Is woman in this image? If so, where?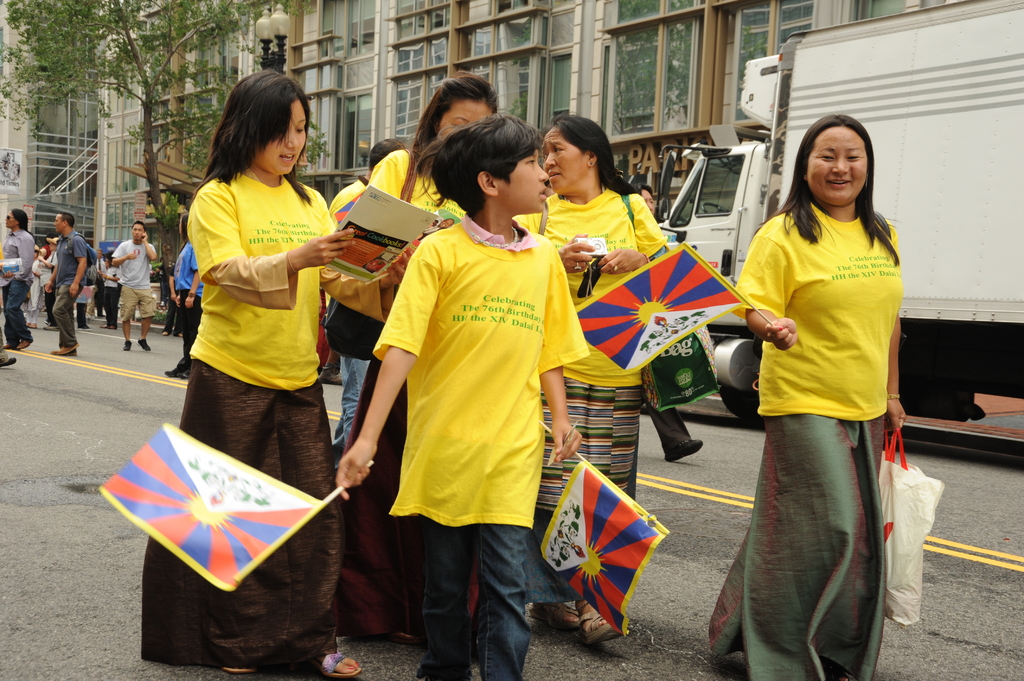
Yes, at 163 210 202 375.
